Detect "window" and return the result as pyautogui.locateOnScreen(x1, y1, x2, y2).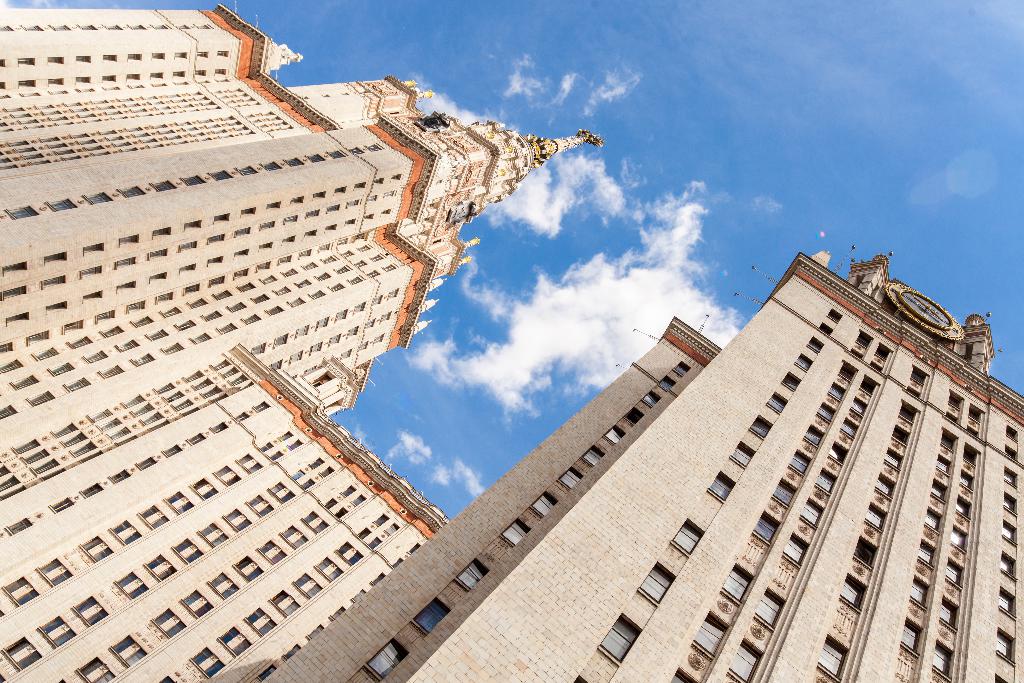
pyautogui.locateOnScreen(194, 521, 225, 543).
